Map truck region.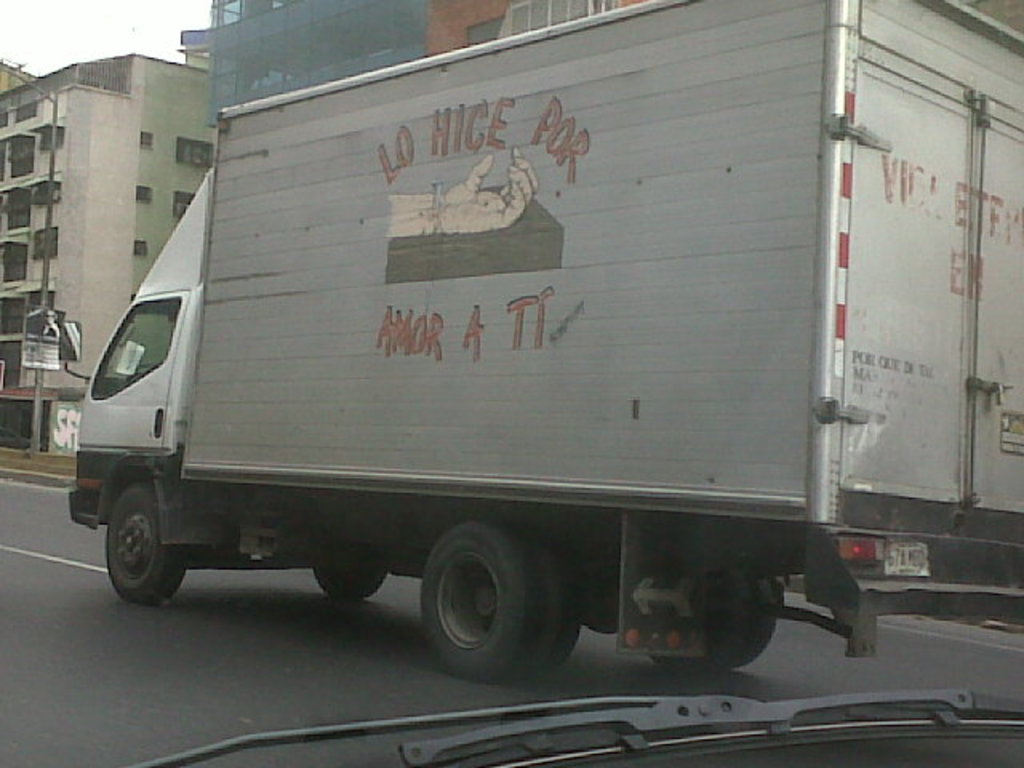
Mapped to Rect(6, 2, 1018, 693).
